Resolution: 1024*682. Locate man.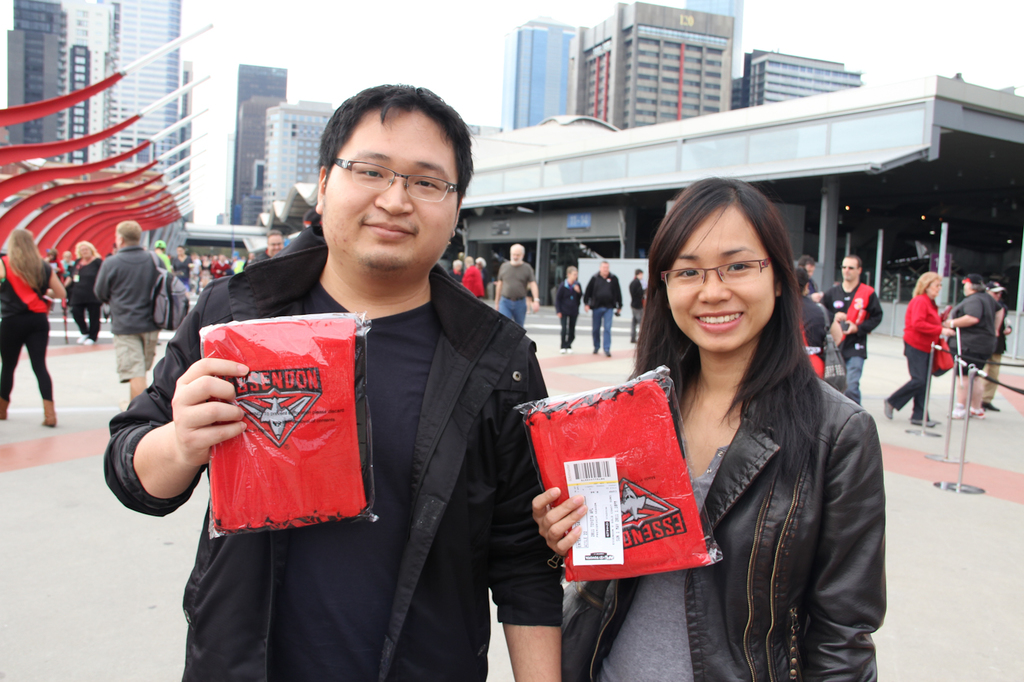
BBox(814, 259, 886, 408).
